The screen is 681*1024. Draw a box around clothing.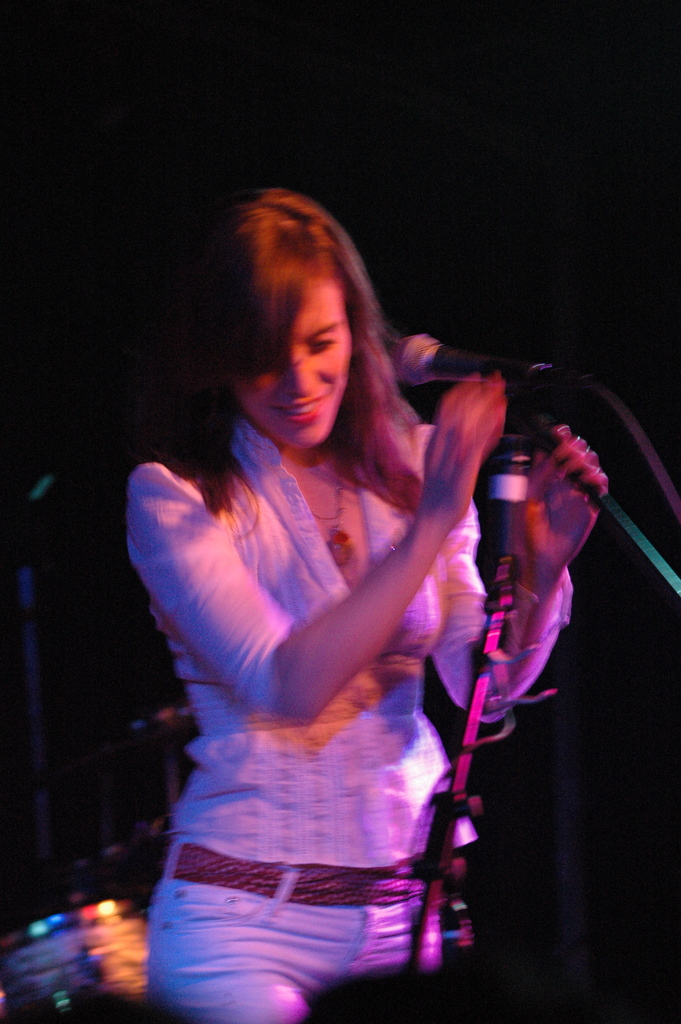
left=124, top=397, right=484, bottom=977.
